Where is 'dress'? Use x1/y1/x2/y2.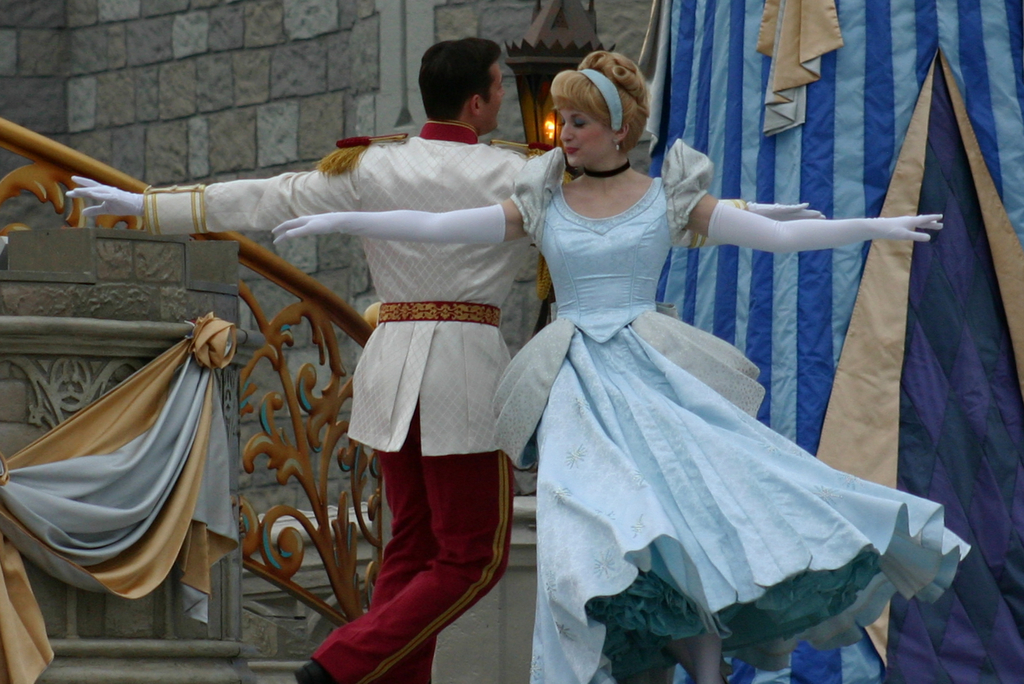
488/138/974/683.
